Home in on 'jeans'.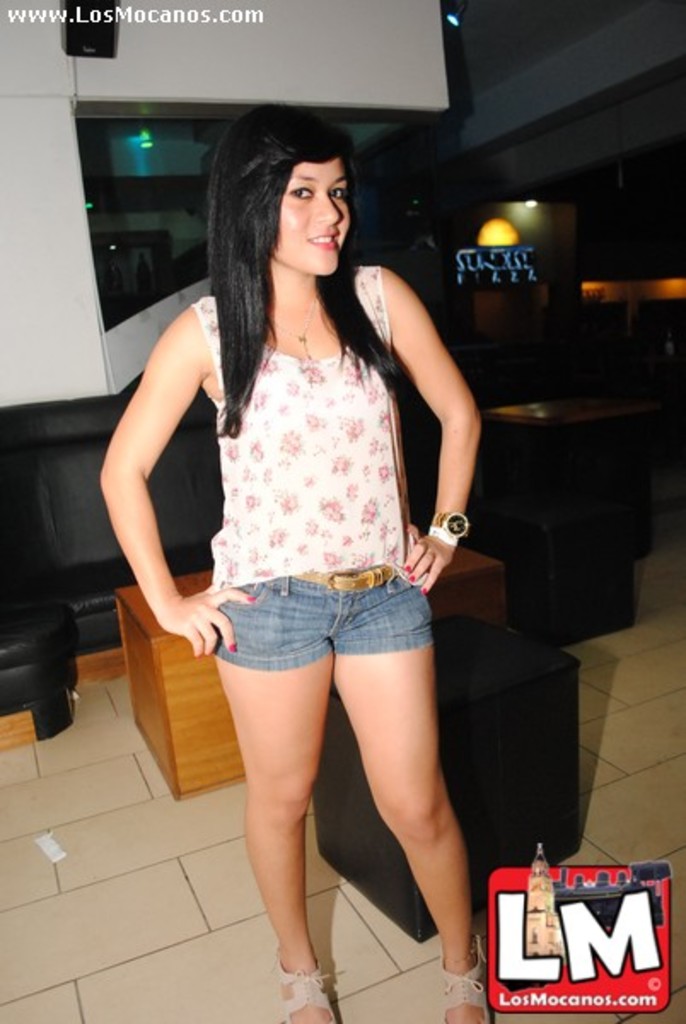
Homed in at <box>176,570,451,695</box>.
